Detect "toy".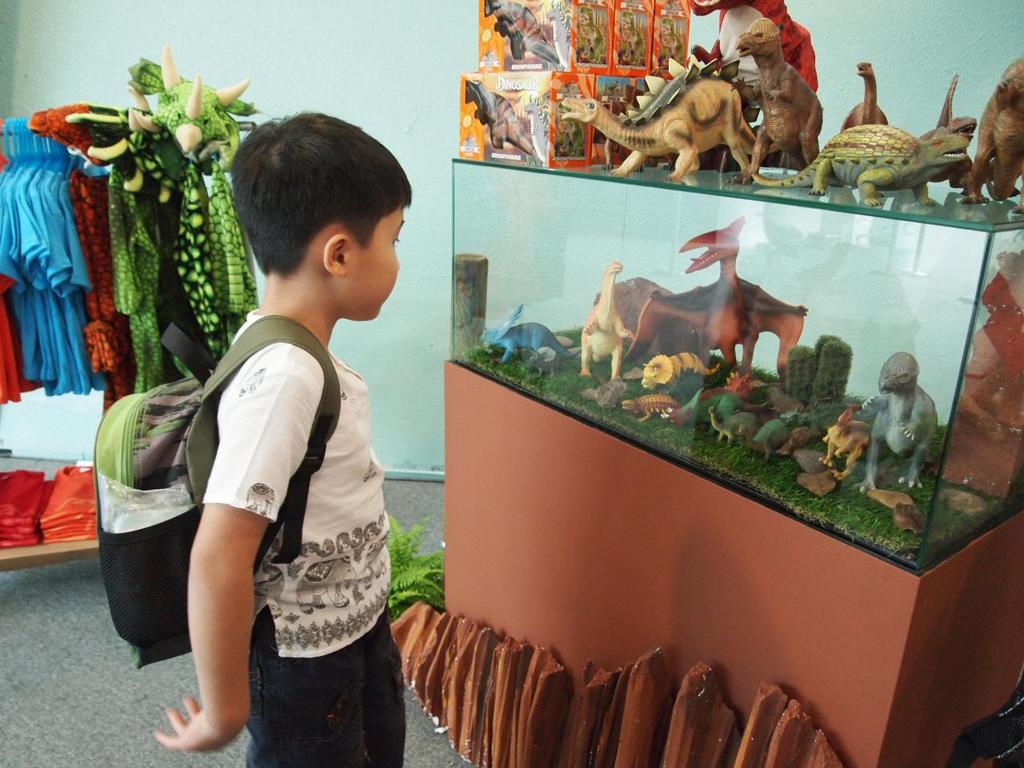
Detected at box(680, 218, 807, 384).
